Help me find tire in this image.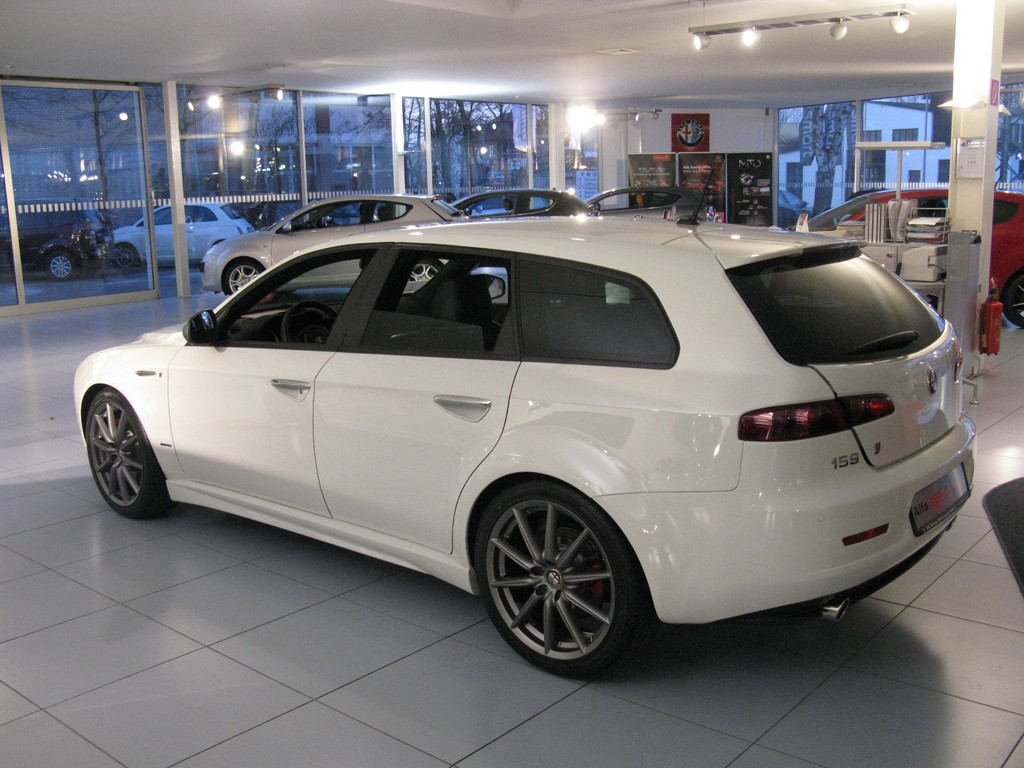
Found it: box(82, 386, 169, 520).
